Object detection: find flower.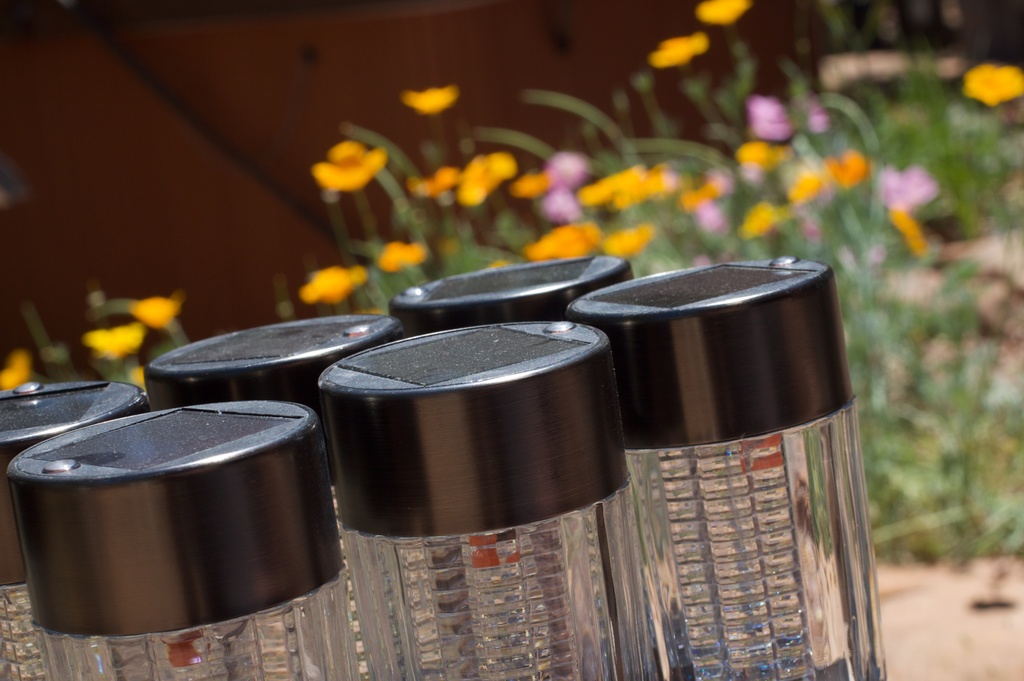
left=308, top=141, right=390, bottom=196.
